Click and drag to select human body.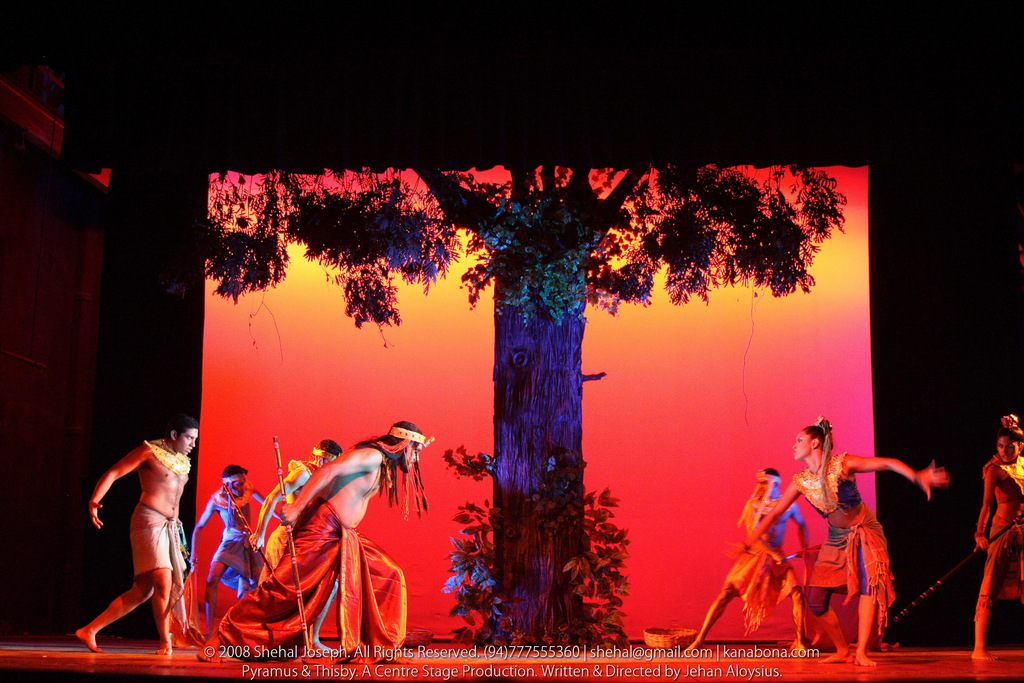
Selection: [x1=196, y1=418, x2=435, y2=668].
